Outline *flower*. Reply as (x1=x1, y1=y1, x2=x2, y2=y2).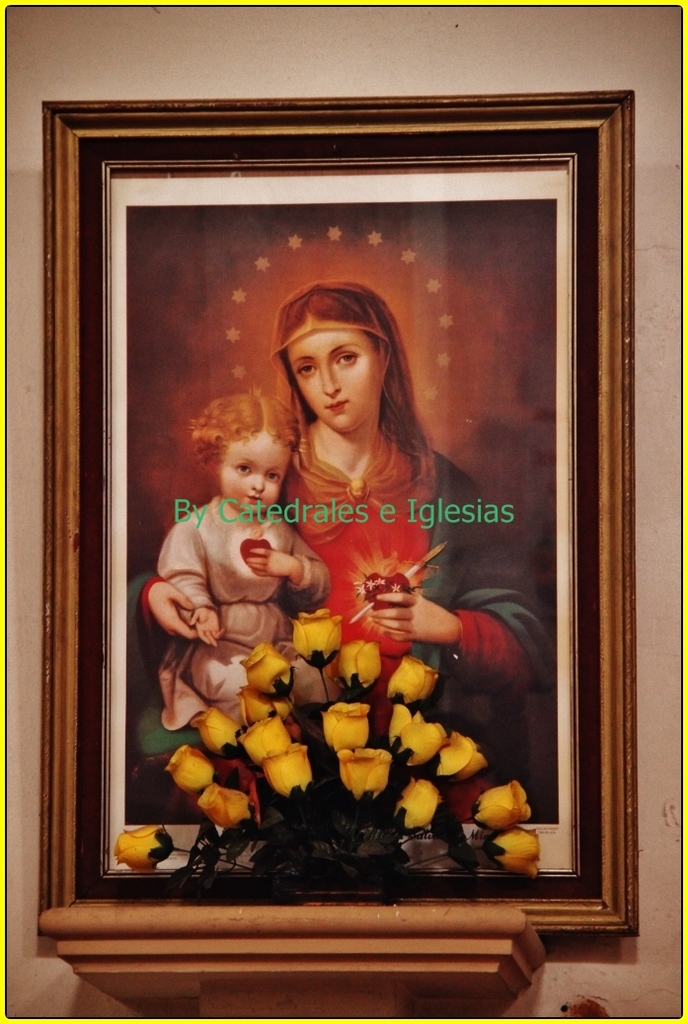
(x1=238, y1=676, x2=292, y2=724).
